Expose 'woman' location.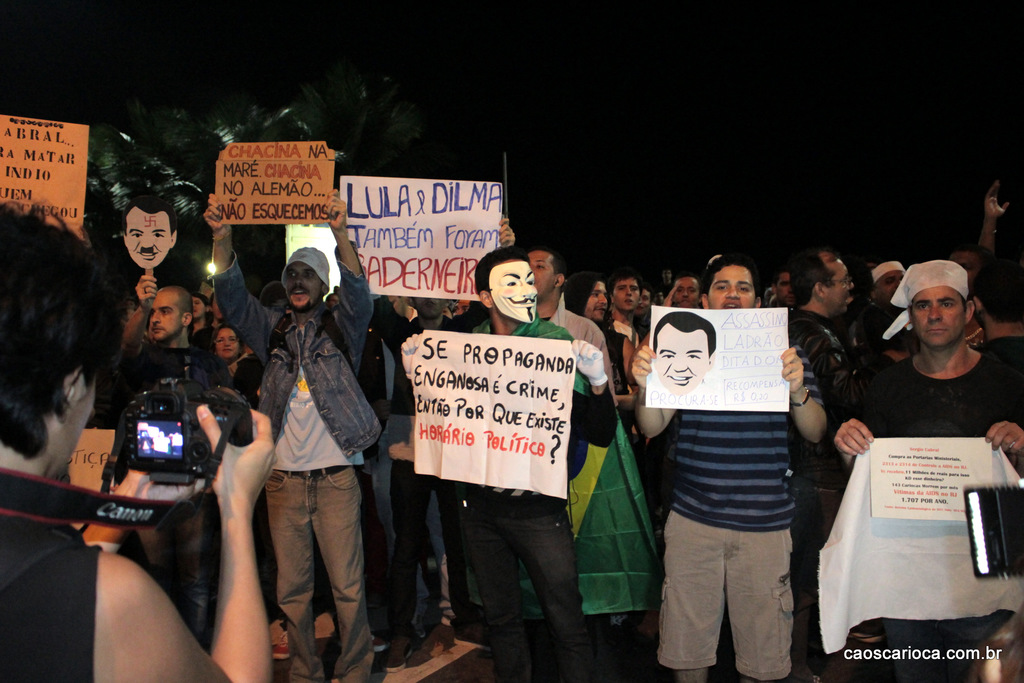
Exposed at (x1=189, y1=293, x2=210, y2=335).
